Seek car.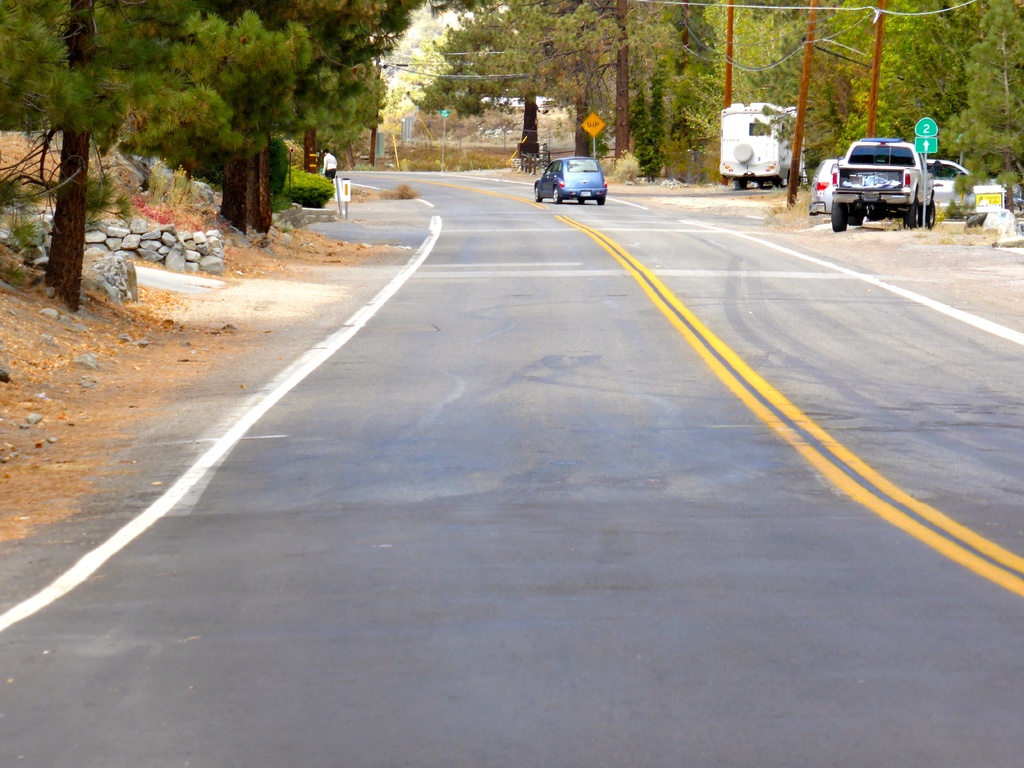
bbox=[808, 161, 1023, 222].
